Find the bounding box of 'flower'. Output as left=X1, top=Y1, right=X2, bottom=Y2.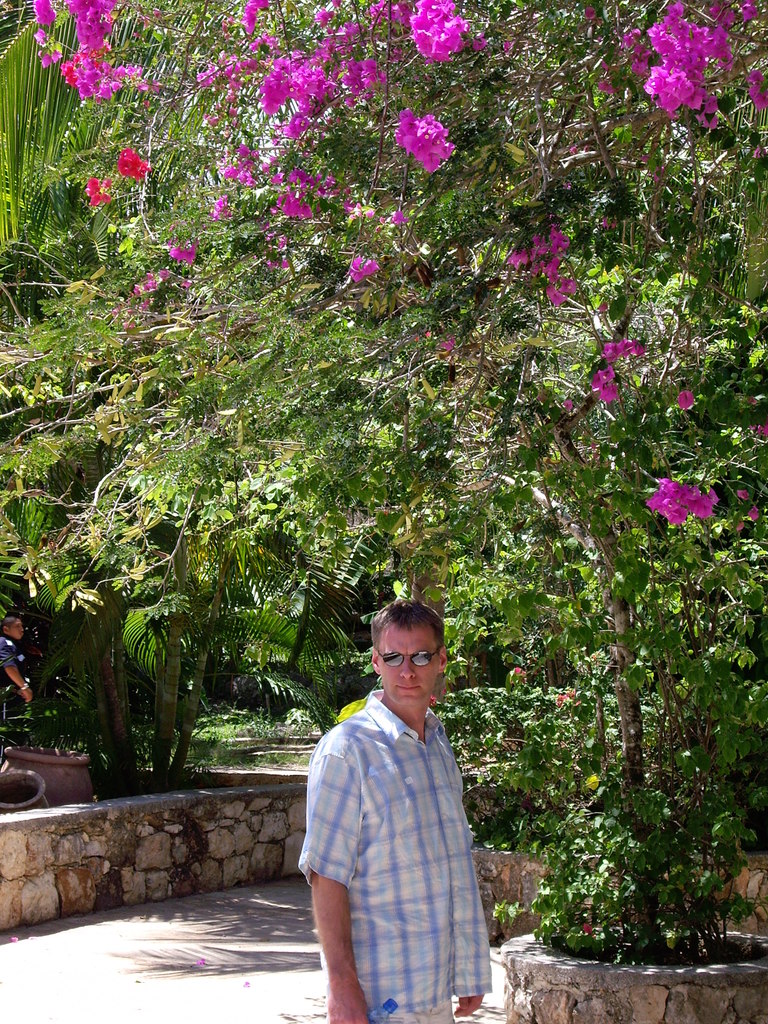
left=602, top=343, right=609, bottom=359.
